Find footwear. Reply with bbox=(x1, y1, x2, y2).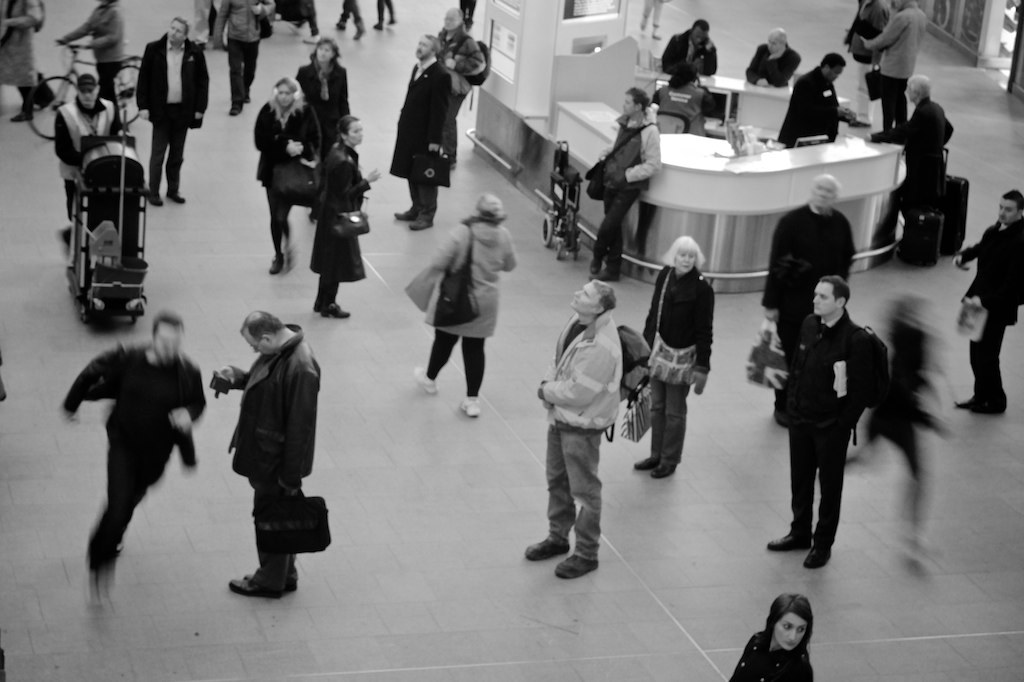
bbox=(414, 365, 438, 394).
